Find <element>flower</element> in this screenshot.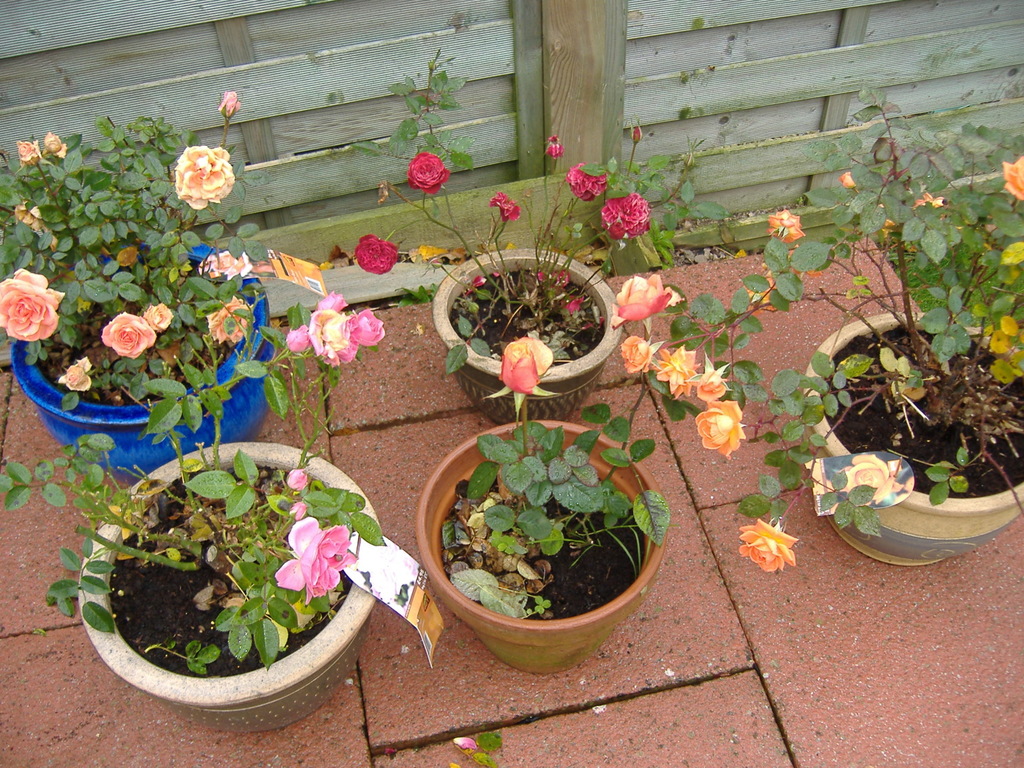
The bounding box for <element>flower</element> is <box>275,521,356,595</box>.
